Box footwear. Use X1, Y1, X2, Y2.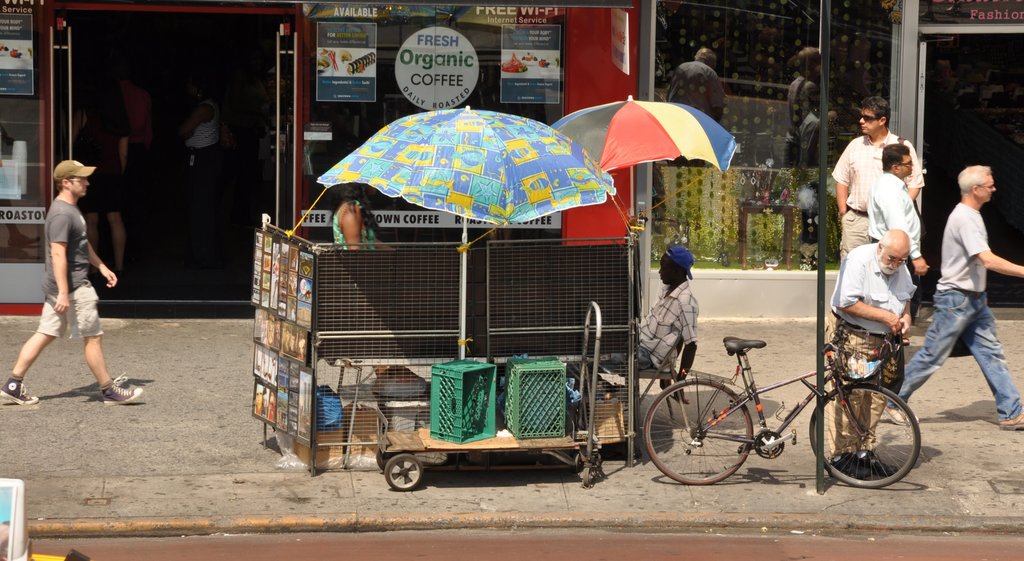
97, 370, 145, 406.
